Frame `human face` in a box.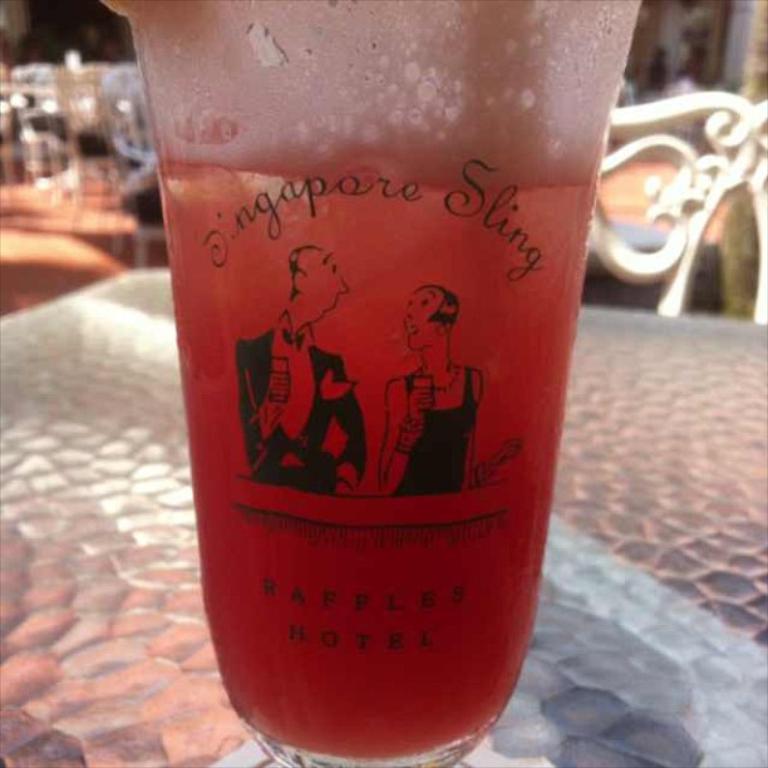
region(399, 291, 449, 353).
